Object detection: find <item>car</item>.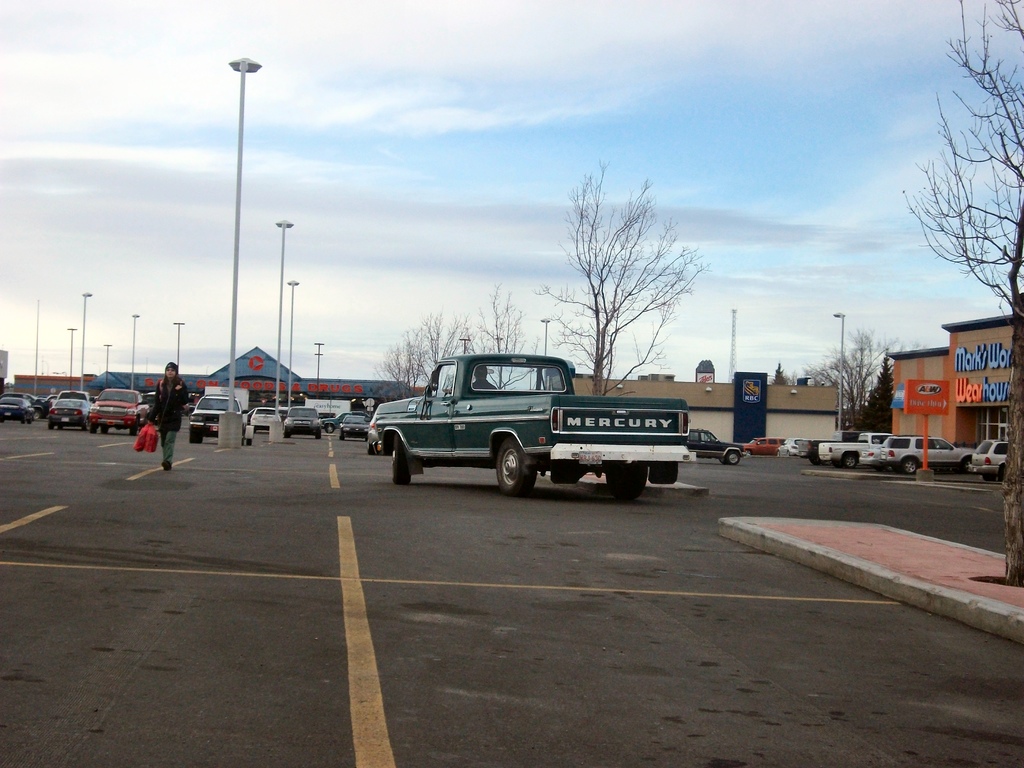
l=687, t=429, r=746, b=466.
